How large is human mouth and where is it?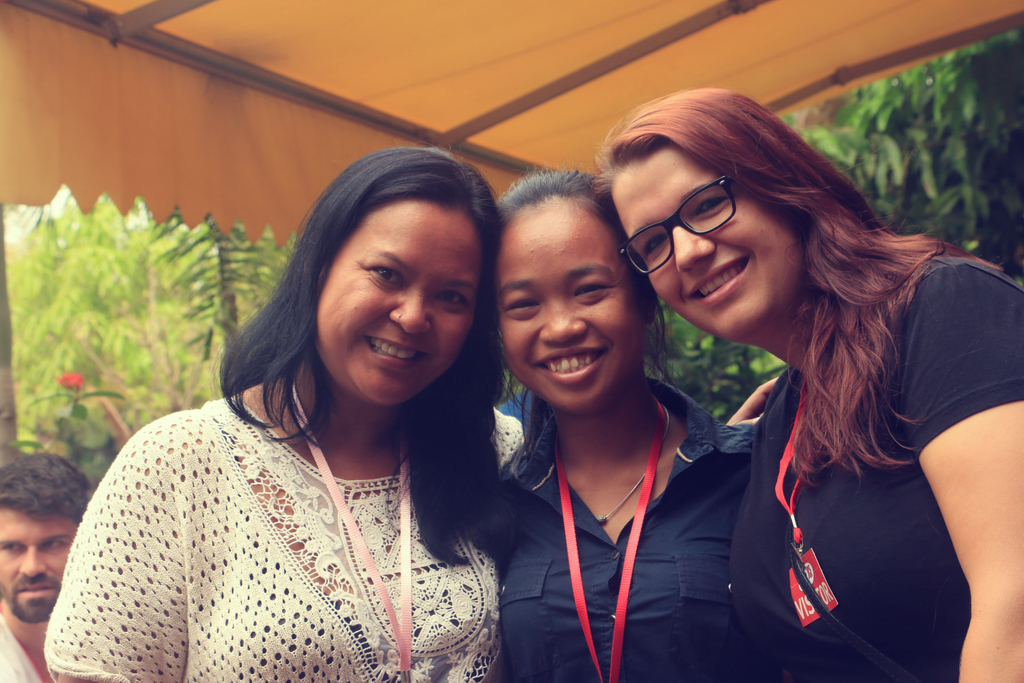
Bounding box: {"left": 365, "top": 336, "right": 424, "bottom": 364}.
